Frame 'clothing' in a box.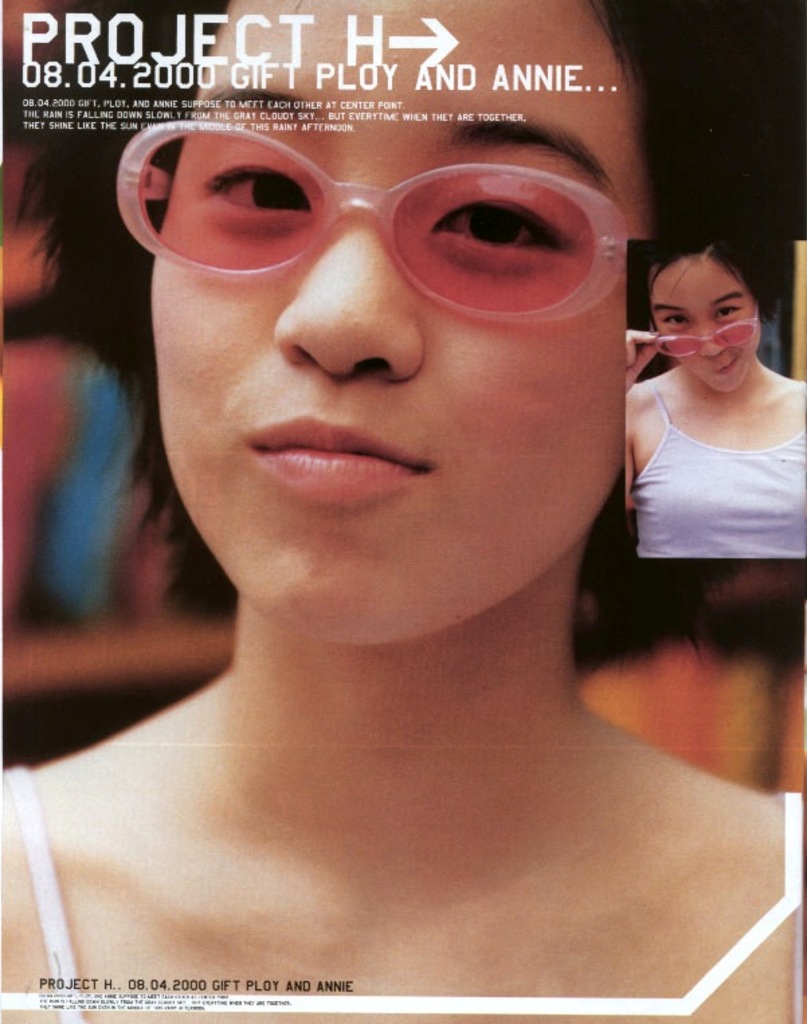
bbox=(0, 758, 806, 1023).
